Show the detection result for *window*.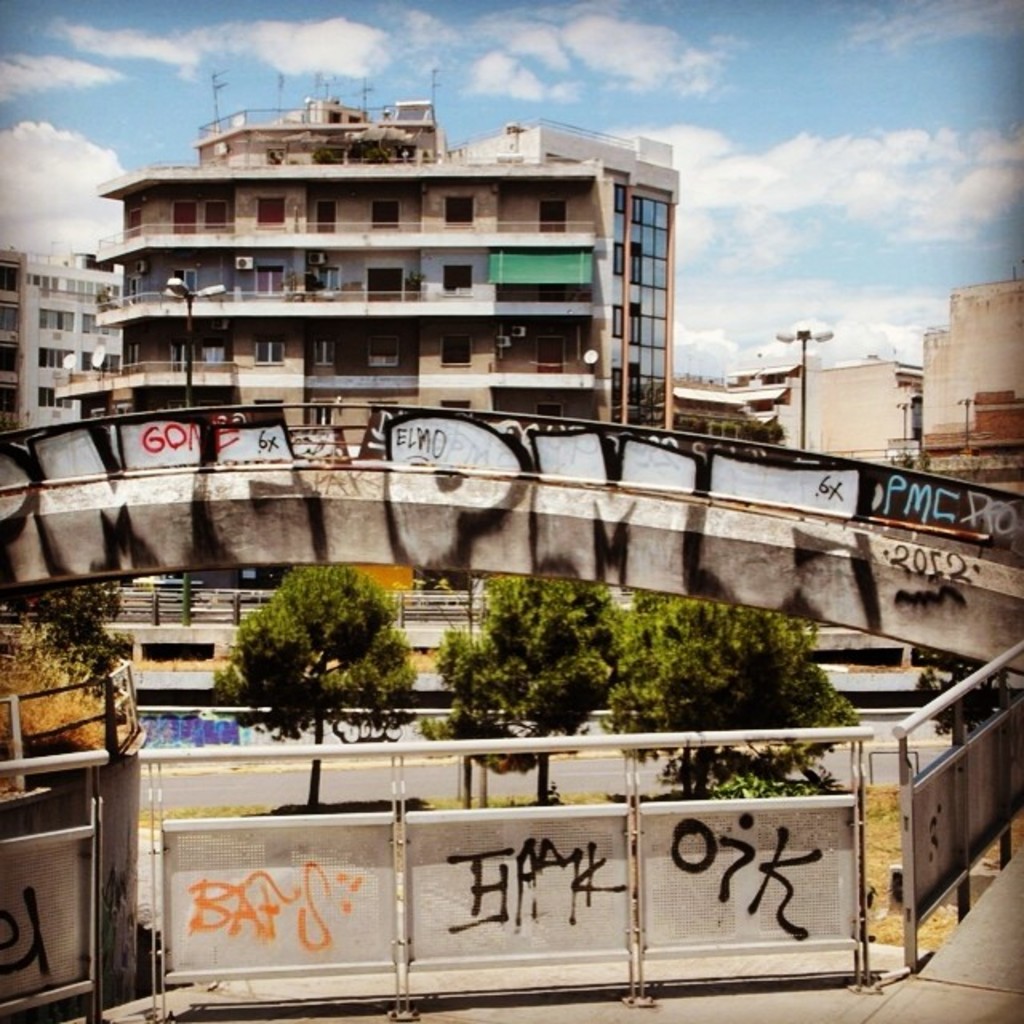
box(438, 333, 470, 368).
